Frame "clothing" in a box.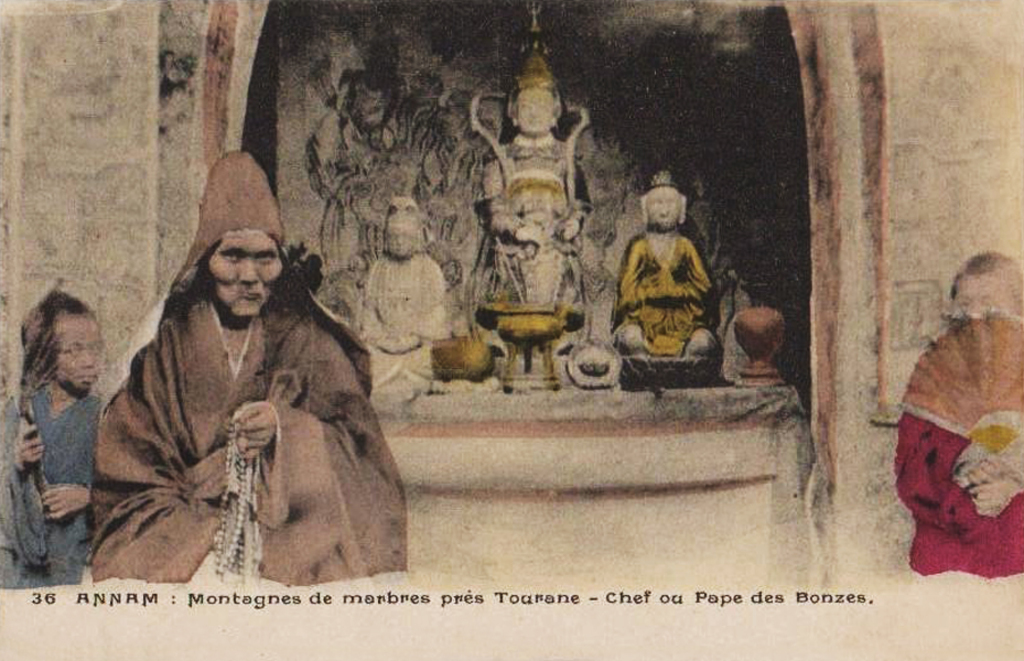
[x1=97, y1=297, x2=407, y2=583].
